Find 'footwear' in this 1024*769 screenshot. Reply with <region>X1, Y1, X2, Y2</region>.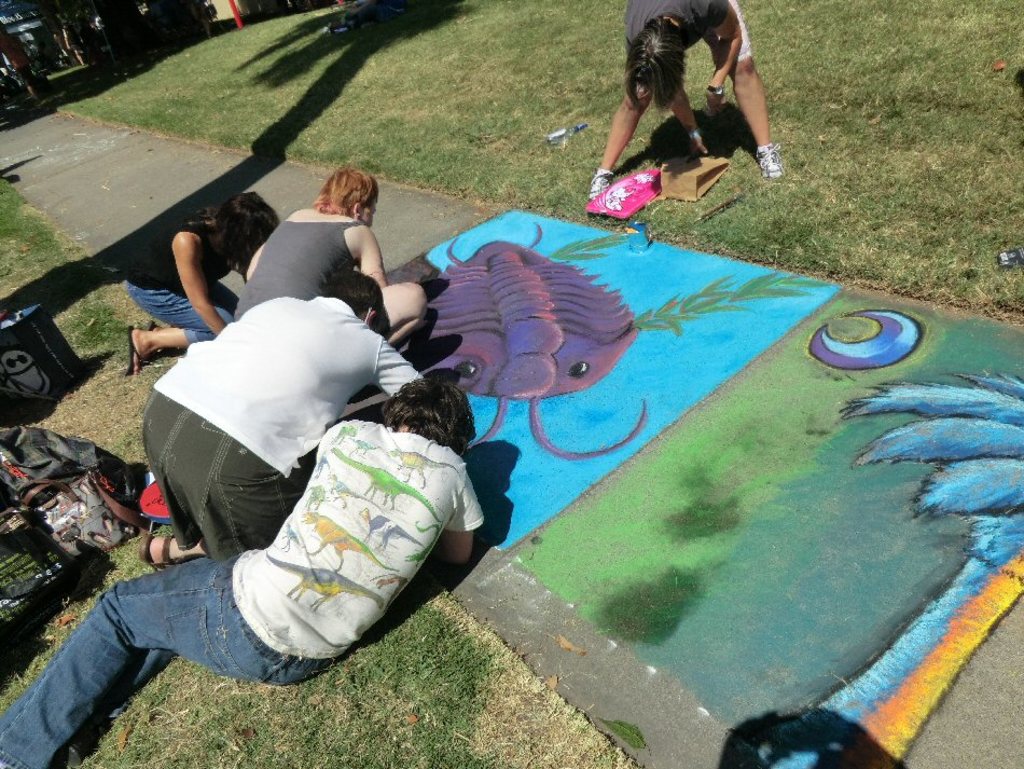
<region>750, 145, 790, 181</region>.
